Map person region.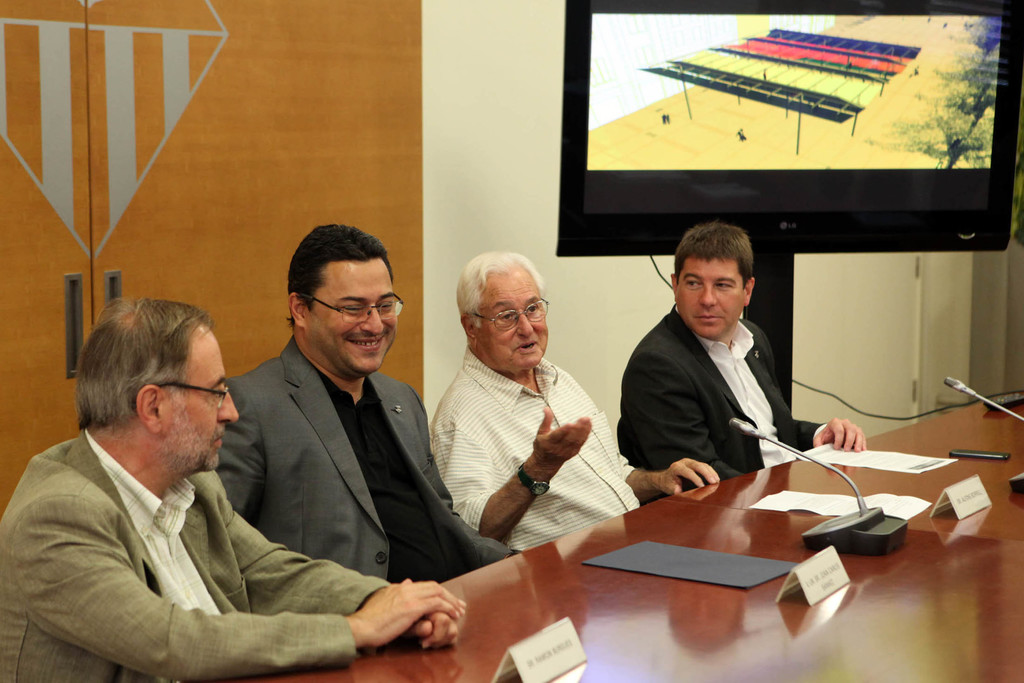
Mapped to [x1=0, y1=296, x2=470, y2=682].
